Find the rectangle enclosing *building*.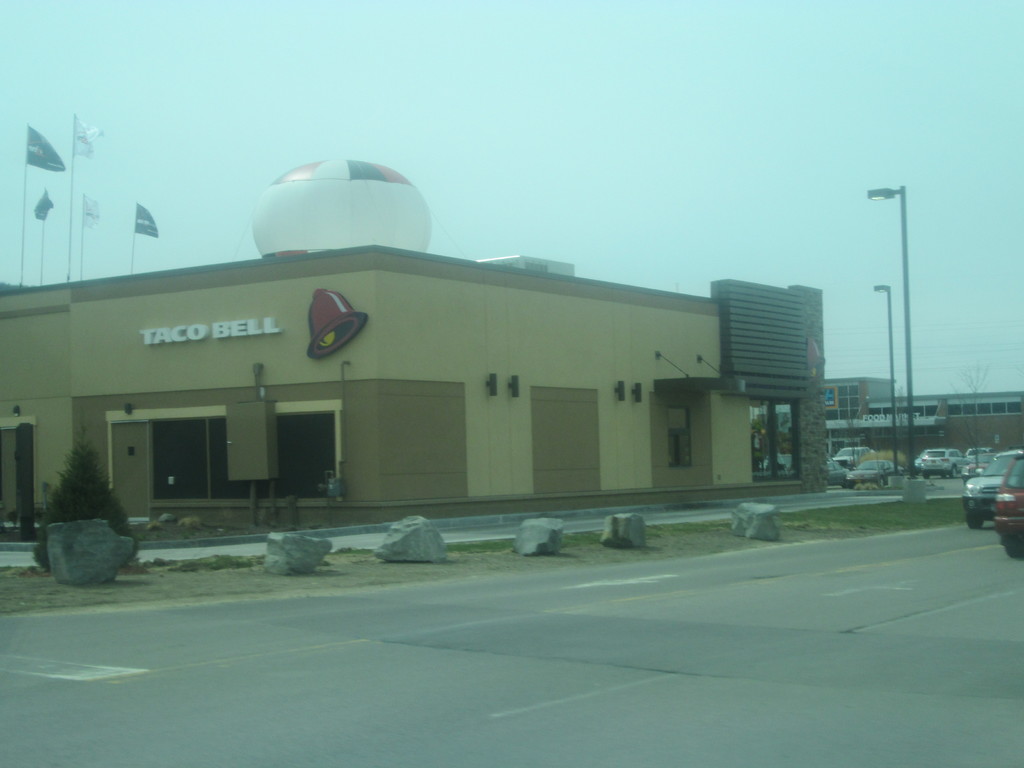
<region>820, 375, 900, 459</region>.
